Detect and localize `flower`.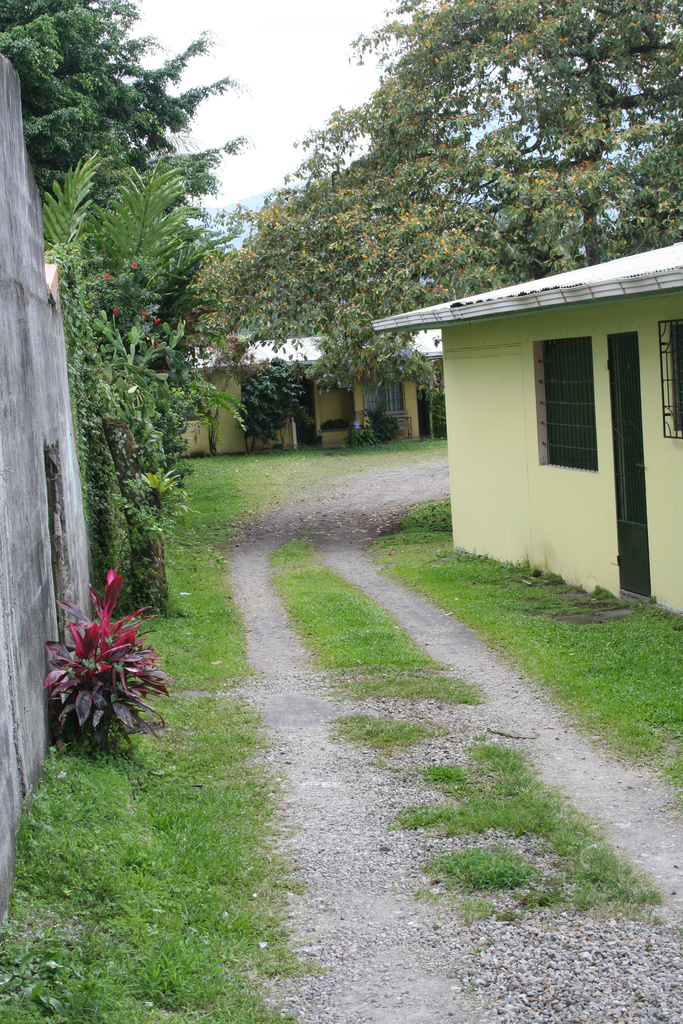
Localized at bbox=(131, 260, 138, 269).
